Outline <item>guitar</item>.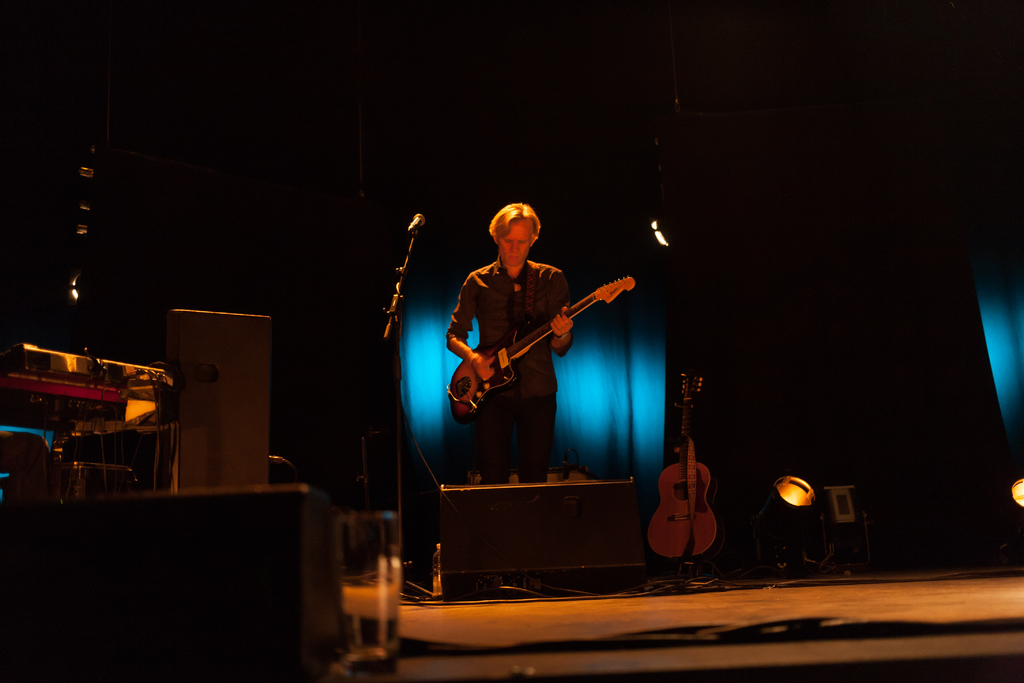
Outline: (628, 361, 728, 575).
